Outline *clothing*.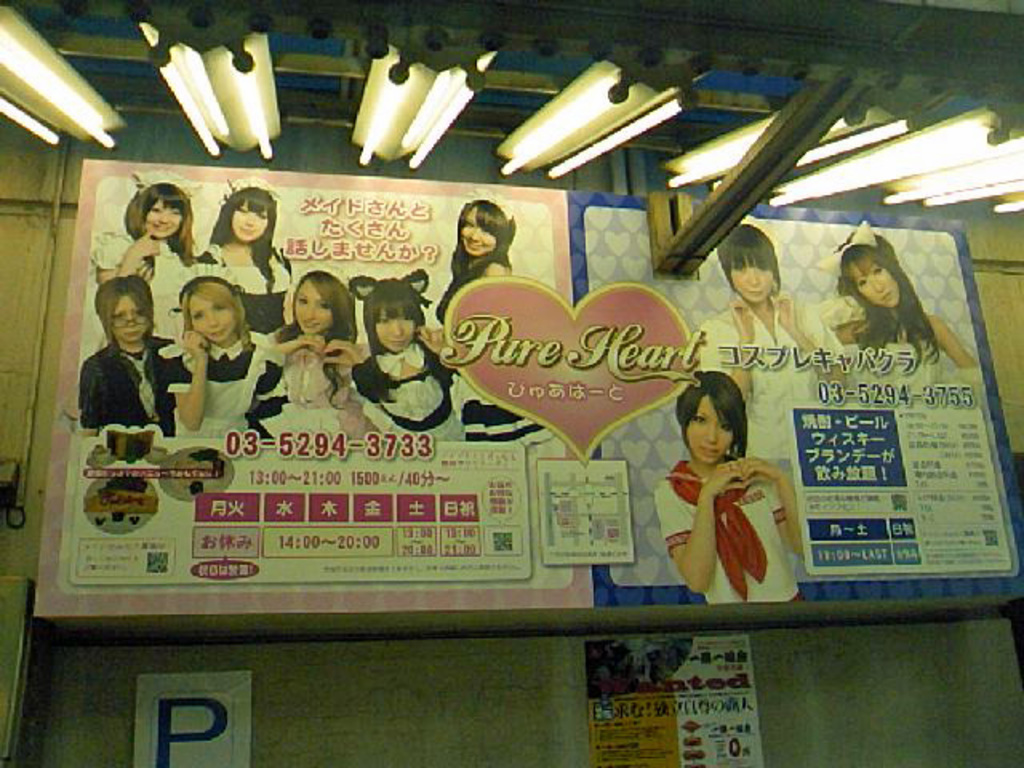
Outline: x1=800 y1=301 x2=965 y2=418.
